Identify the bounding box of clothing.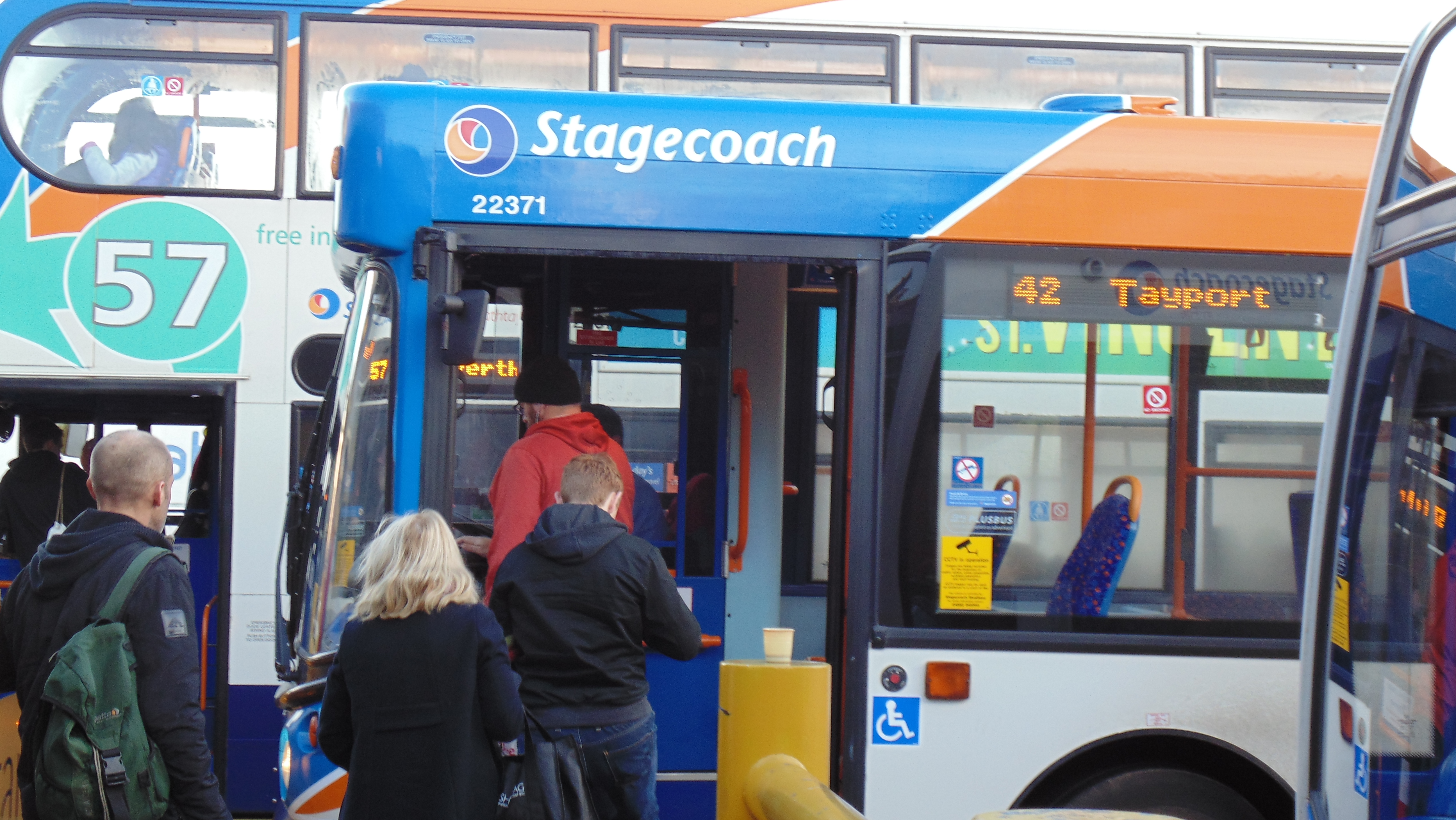
136,115,178,169.
